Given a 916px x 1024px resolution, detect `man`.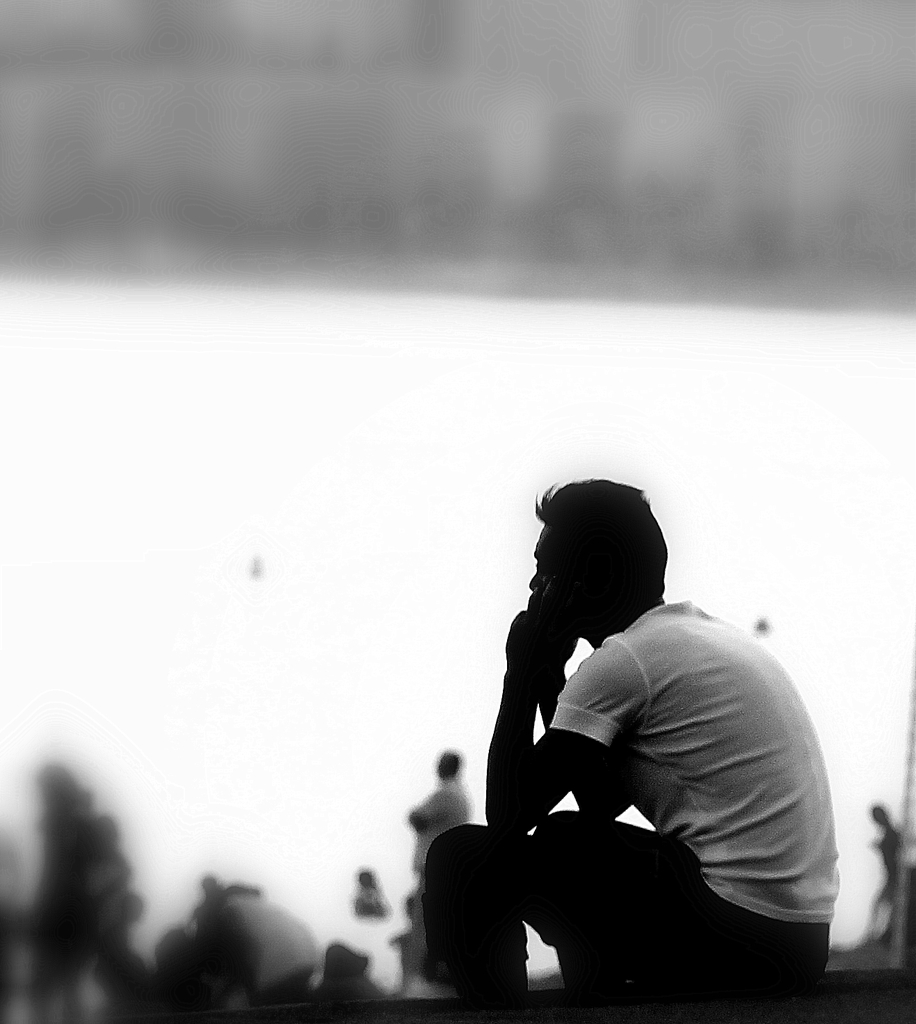
[x1=449, y1=481, x2=842, y2=1022].
